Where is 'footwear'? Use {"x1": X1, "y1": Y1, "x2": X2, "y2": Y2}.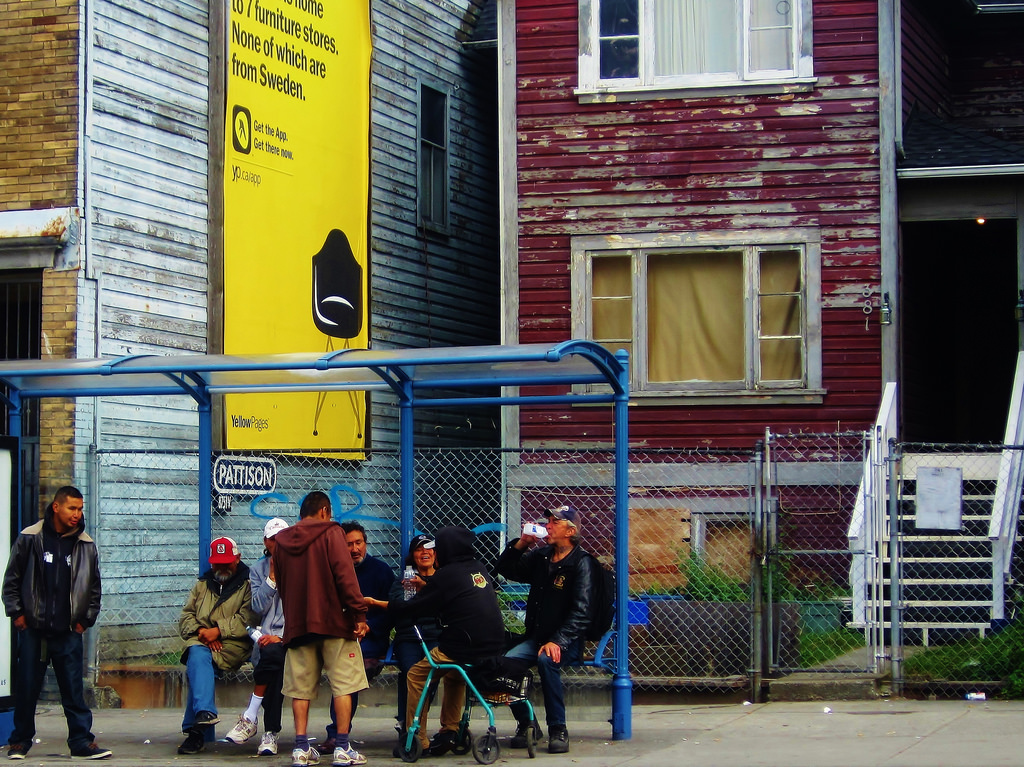
{"x1": 289, "y1": 743, "x2": 325, "y2": 765}.
